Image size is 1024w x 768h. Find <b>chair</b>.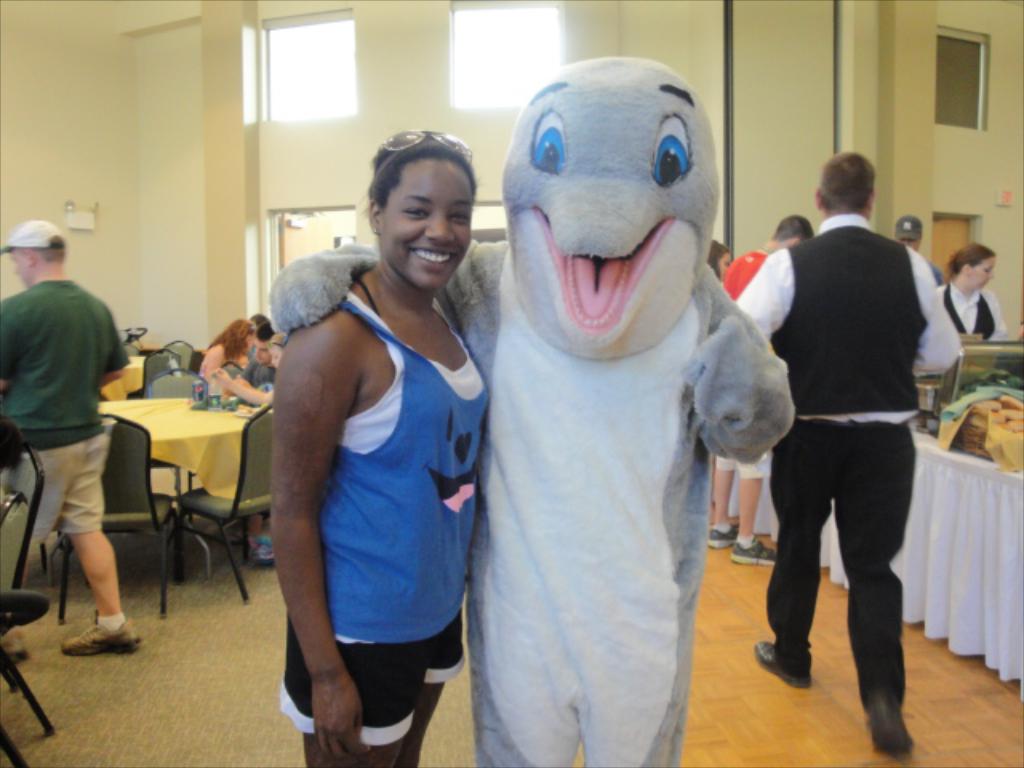
170, 402, 275, 605.
